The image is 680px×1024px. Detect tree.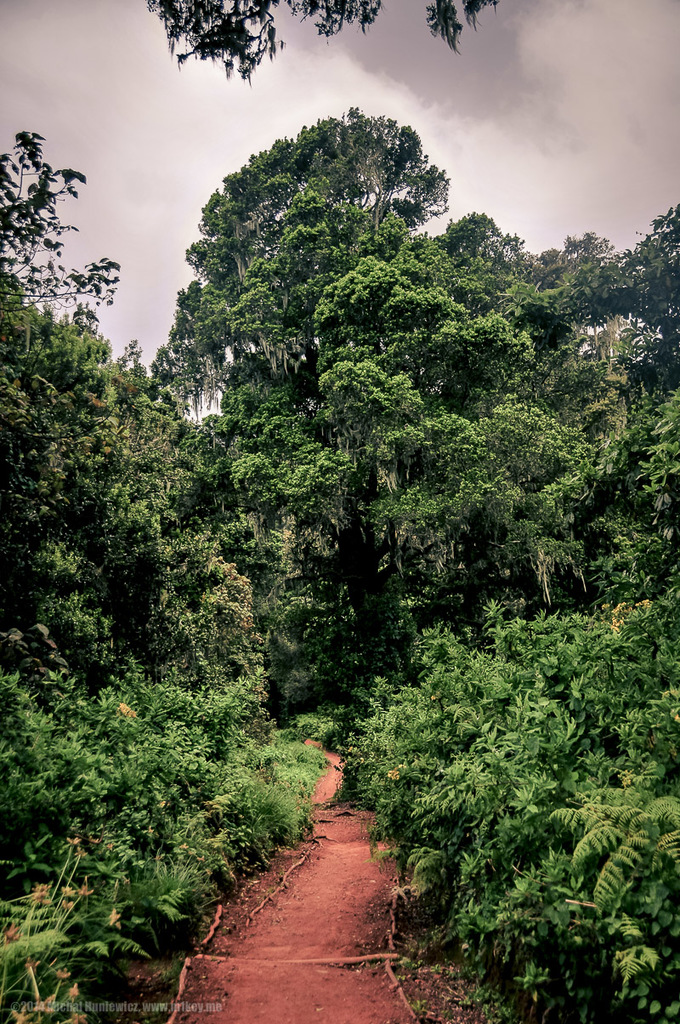
Detection: detection(0, 133, 116, 309).
